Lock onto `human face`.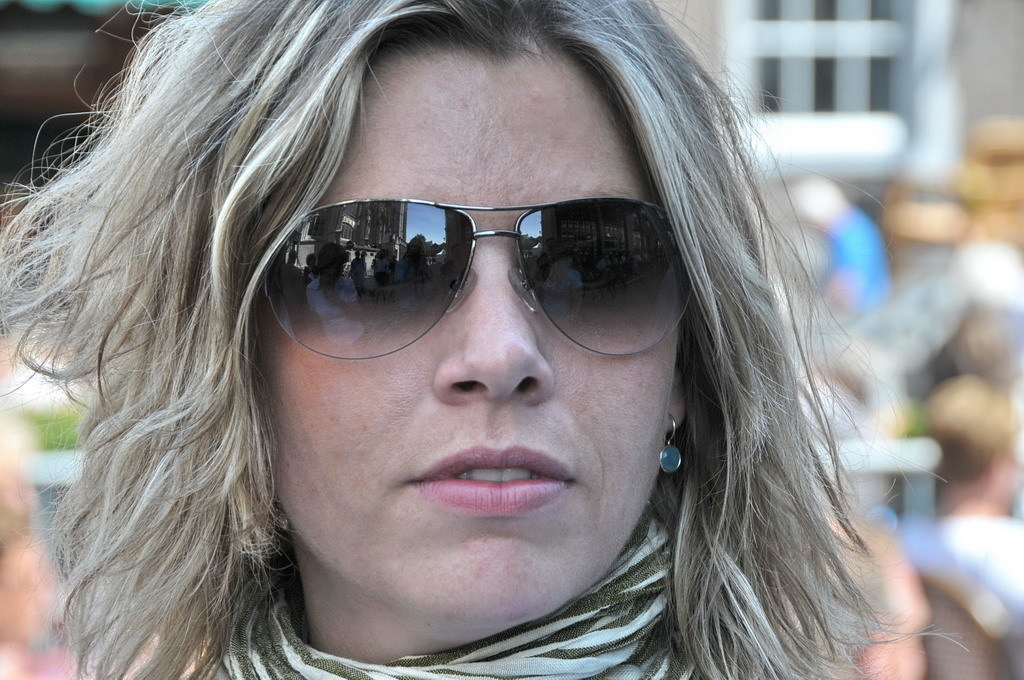
Locked: 252,37,689,625.
